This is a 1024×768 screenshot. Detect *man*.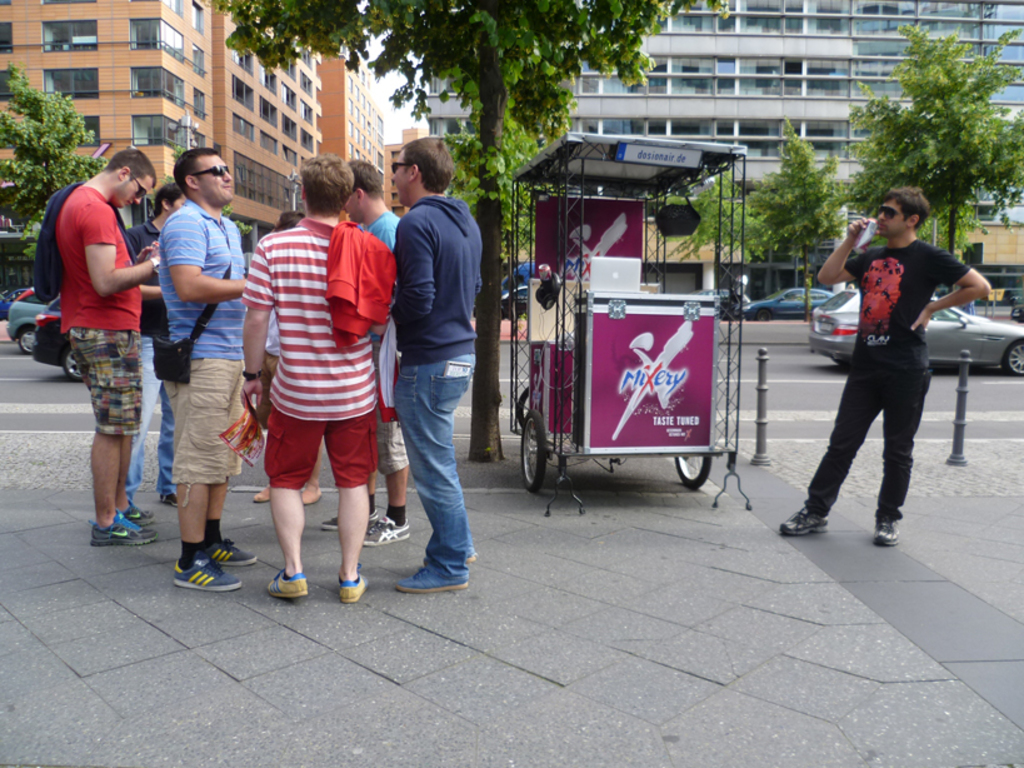
region(50, 150, 160, 547).
